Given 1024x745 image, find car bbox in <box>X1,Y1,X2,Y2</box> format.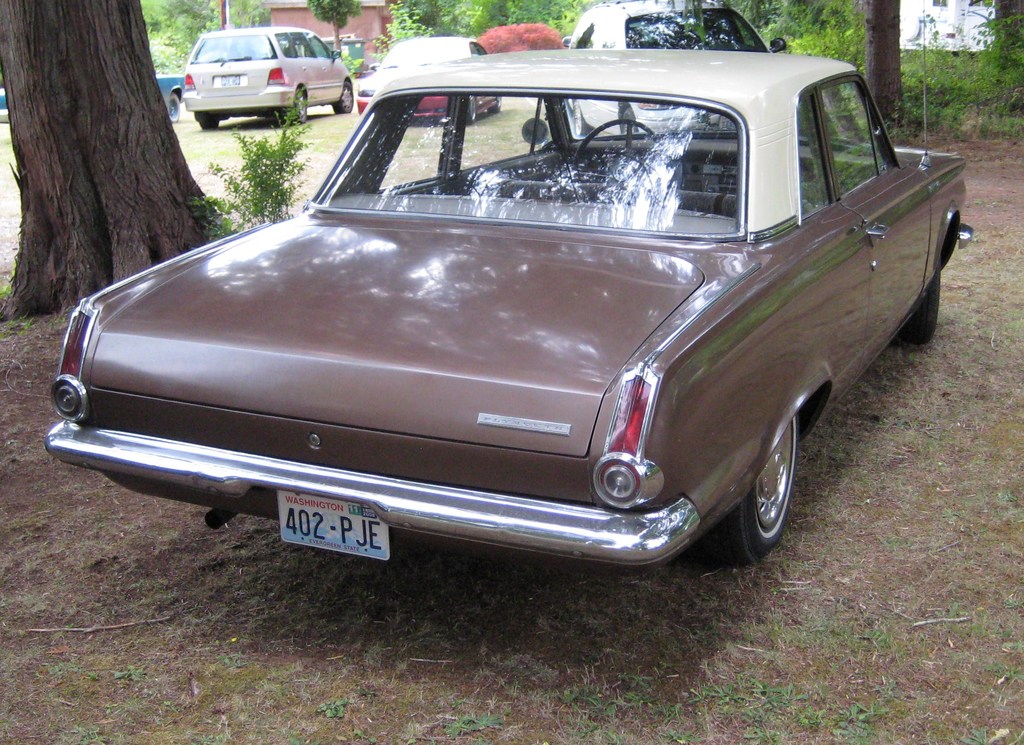
<box>182,28,354,131</box>.
